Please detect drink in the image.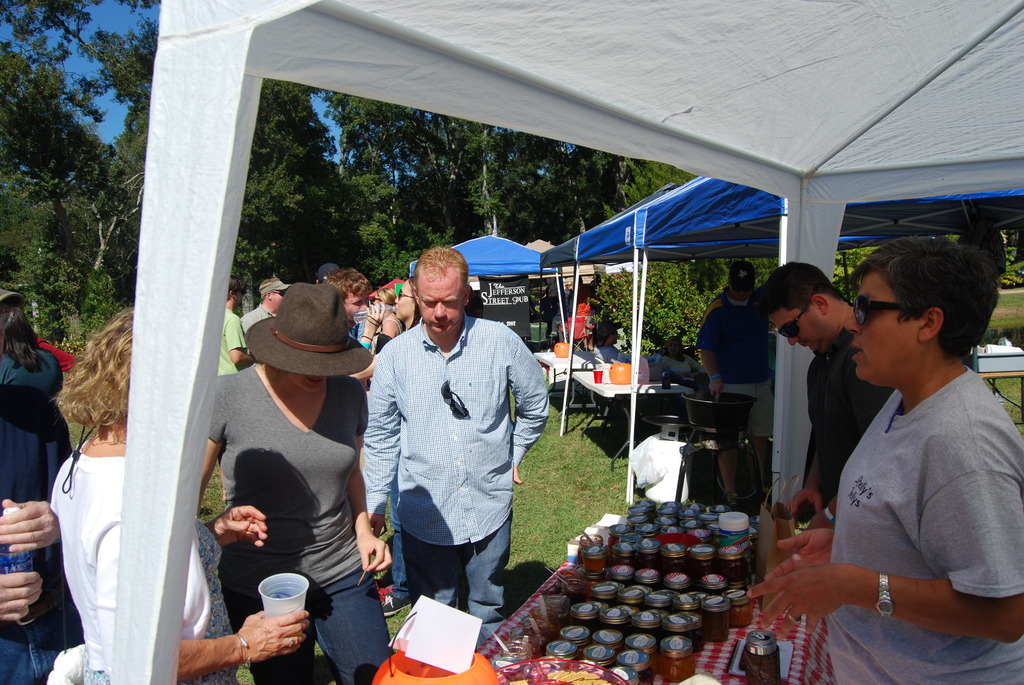
[0, 506, 35, 576].
